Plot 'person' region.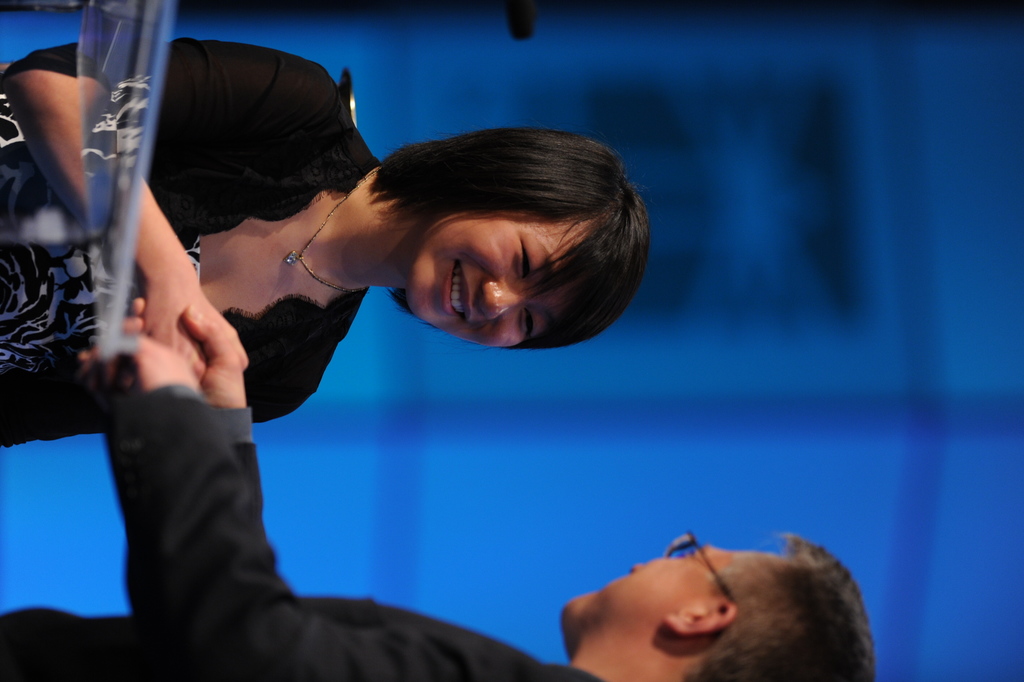
Plotted at bbox=(0, 294, 875, 681).
